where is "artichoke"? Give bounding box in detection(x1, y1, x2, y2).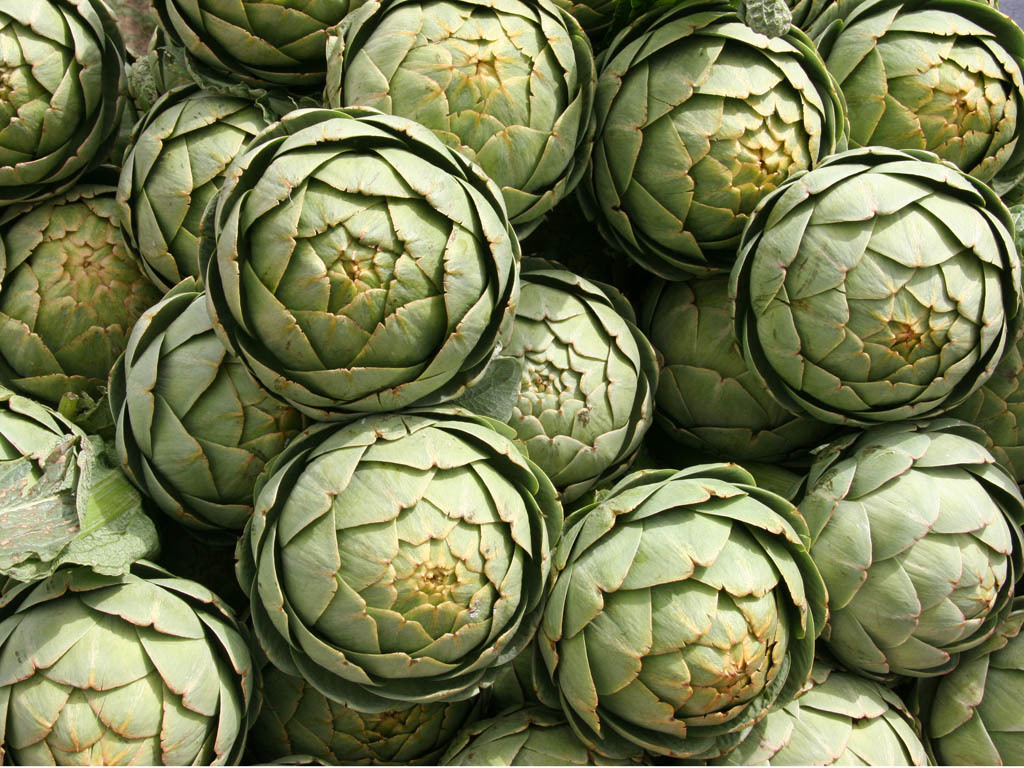
detection(197, 101, 522, 420).
